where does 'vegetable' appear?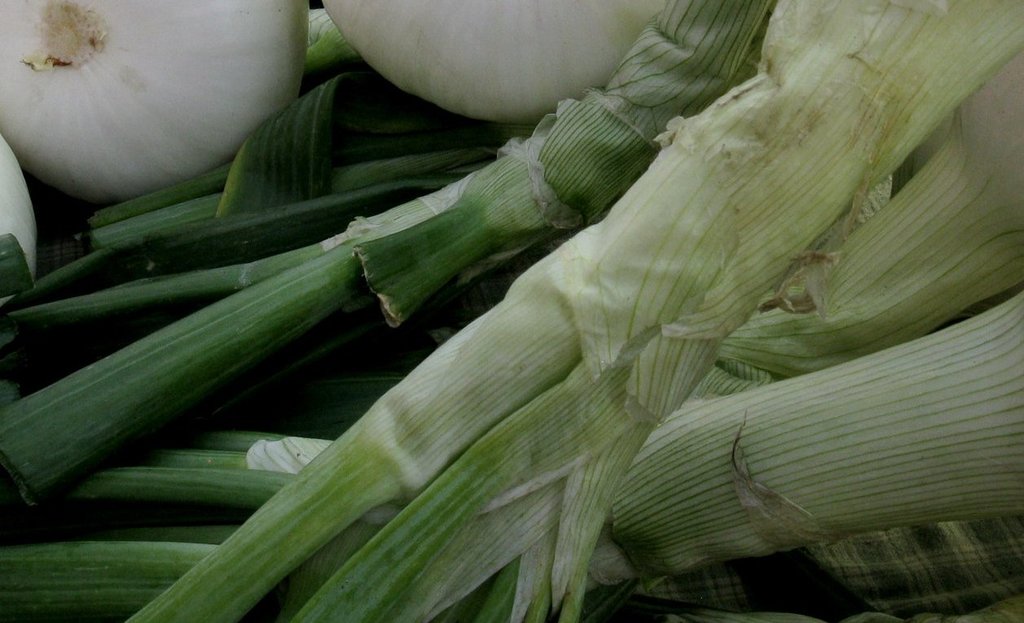
Appears at 0, 0, 311, 206.
